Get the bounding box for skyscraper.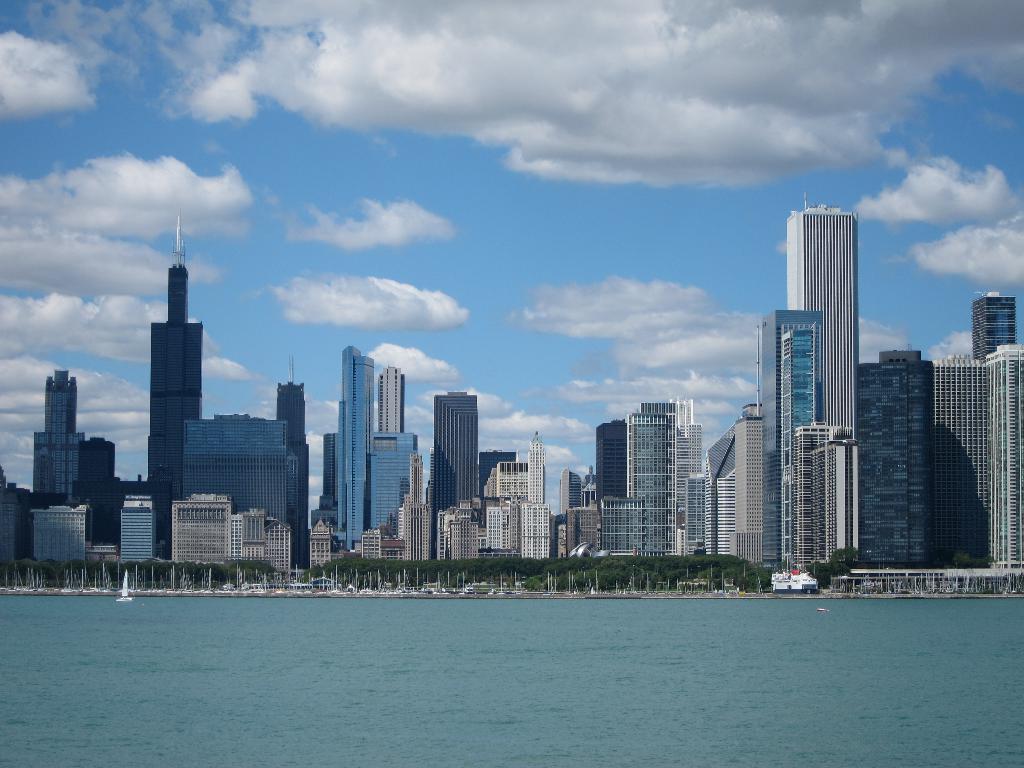
{"x1": 202, "y1": 406, "x2": 283, "y2": 522}.
